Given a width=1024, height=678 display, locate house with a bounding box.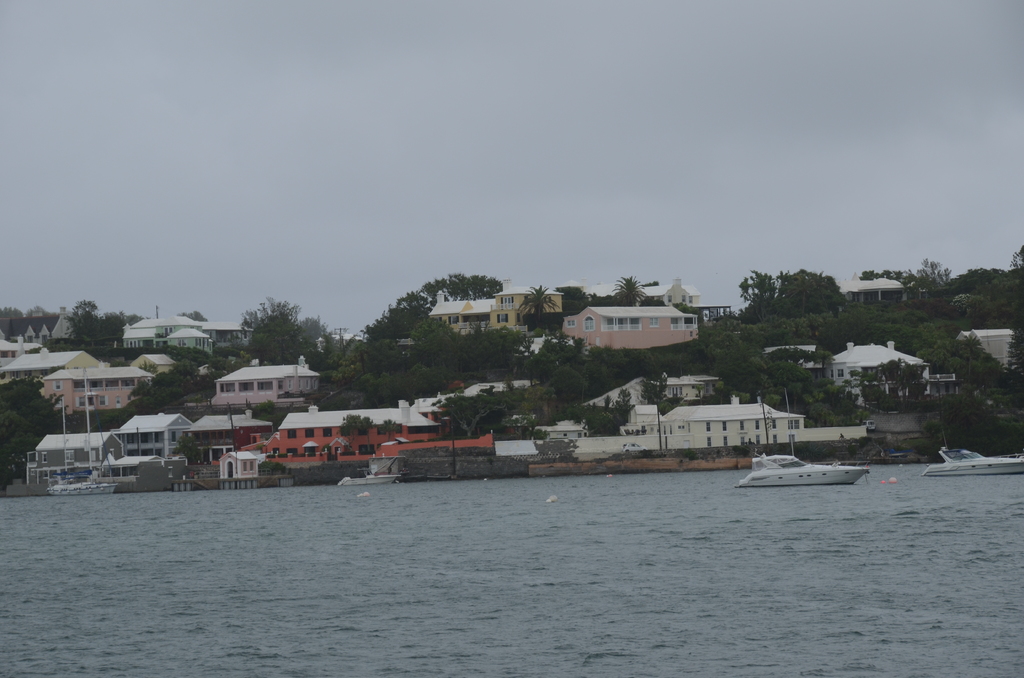
Located: select_region(220, 441, 275, 483).
